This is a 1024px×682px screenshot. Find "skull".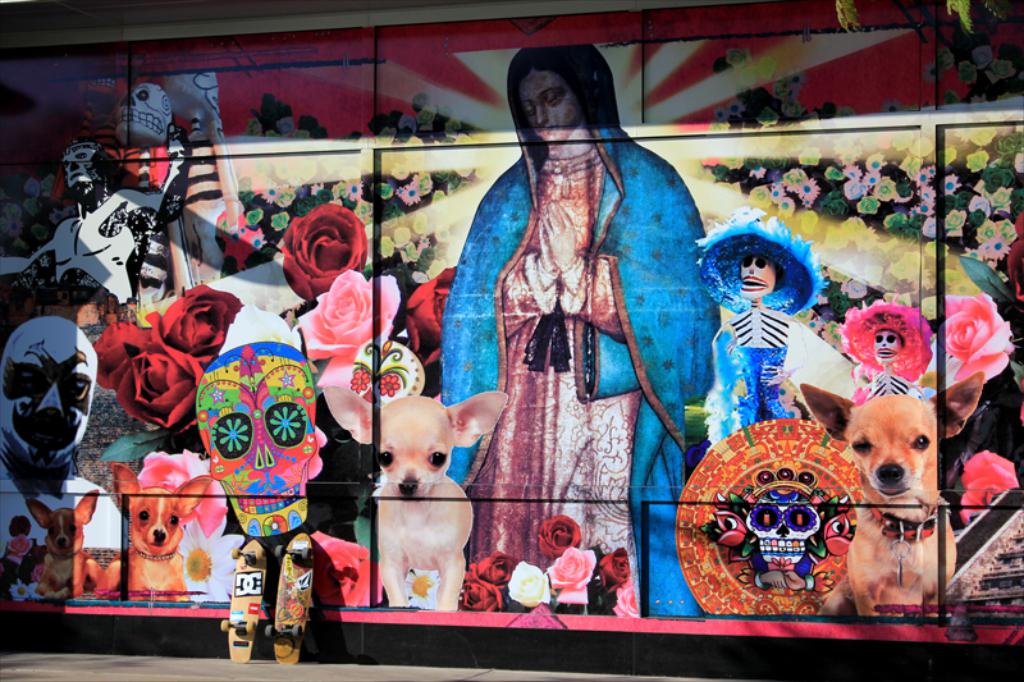
Bounding box: box=[746, 486, 824, 568].
